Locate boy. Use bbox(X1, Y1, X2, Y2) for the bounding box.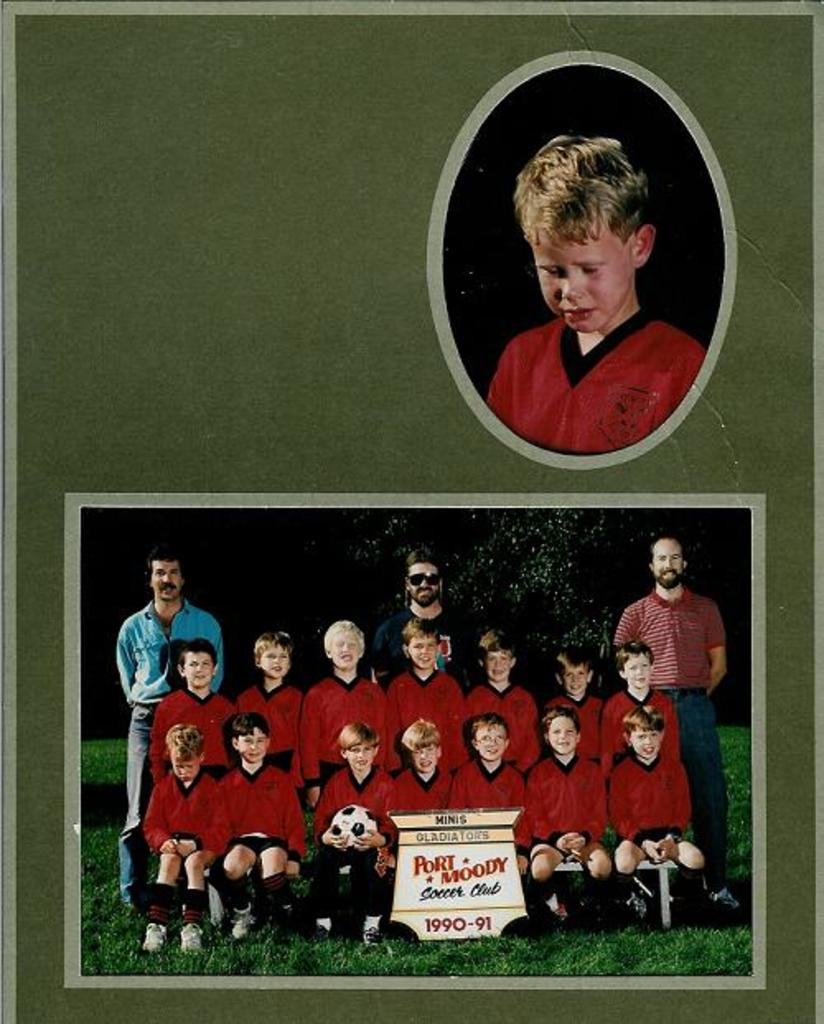
bbox(610, 707, 707, 923).
